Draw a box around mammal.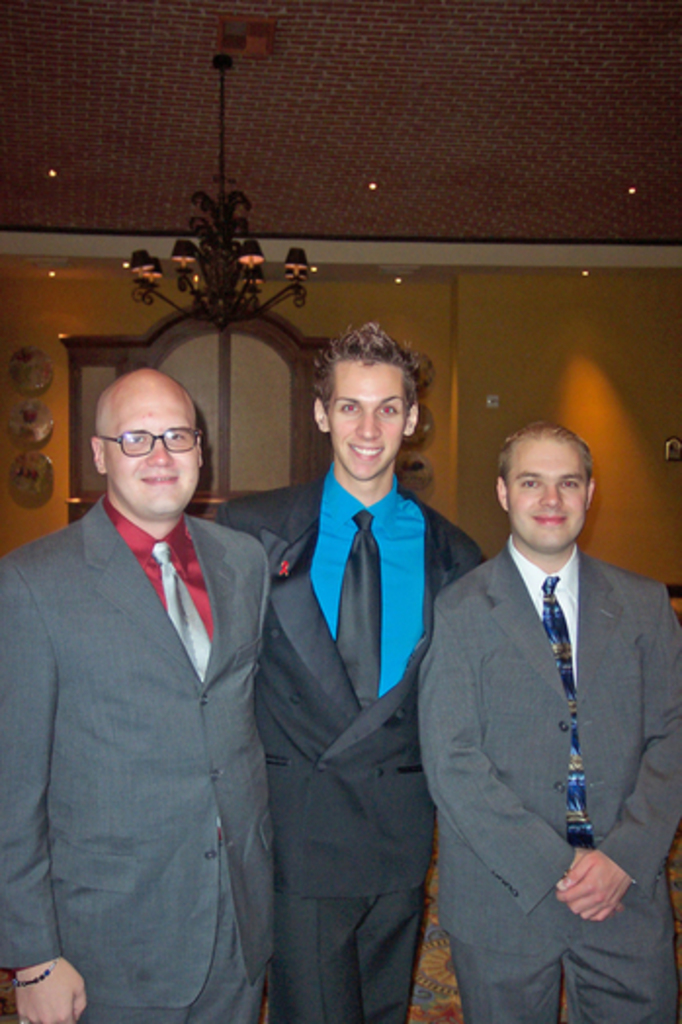
219/320/485/1022.
